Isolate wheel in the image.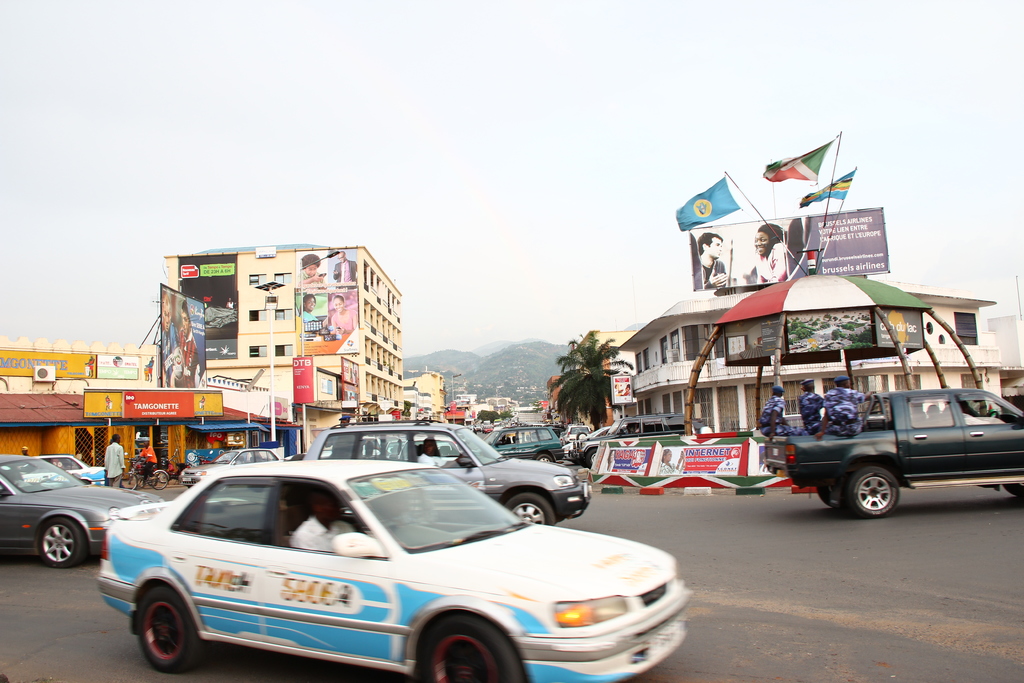
Isolated region: locate(122, 477, 138, 493).
